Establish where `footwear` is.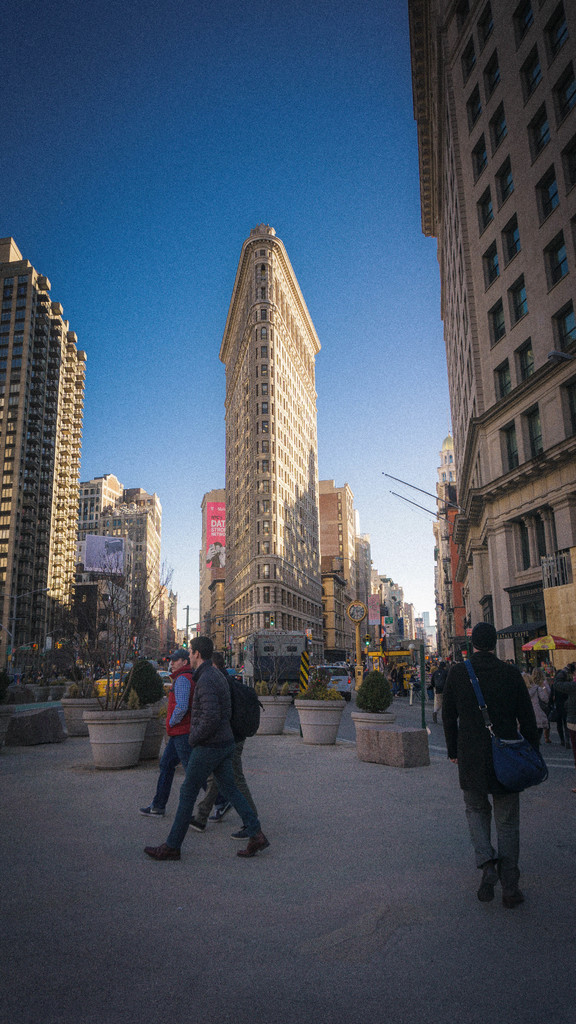
Established at <bbox>136, 804, 164, 816</bbox>.
